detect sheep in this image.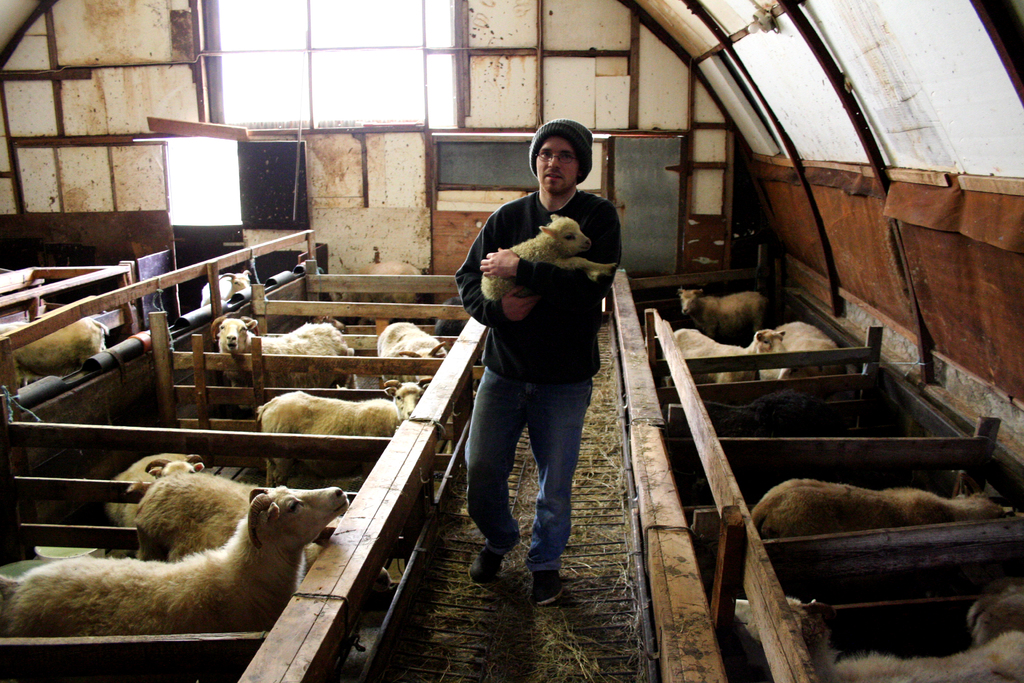
Detection: BBox(255, 377, 440, 483).
